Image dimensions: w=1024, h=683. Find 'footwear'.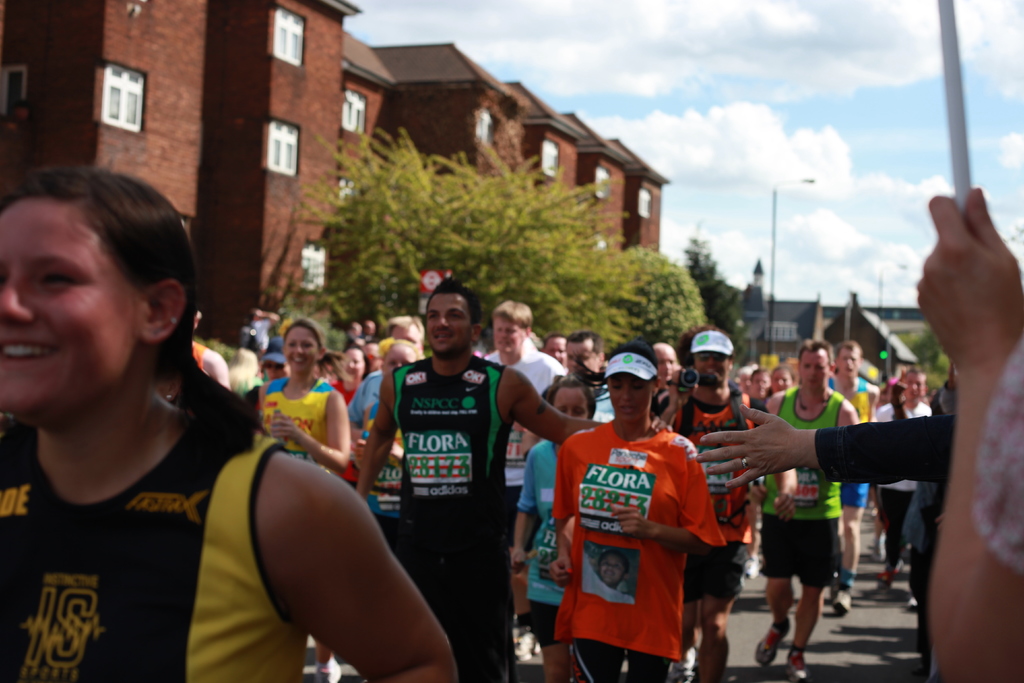
908, 601, 922, 616.
